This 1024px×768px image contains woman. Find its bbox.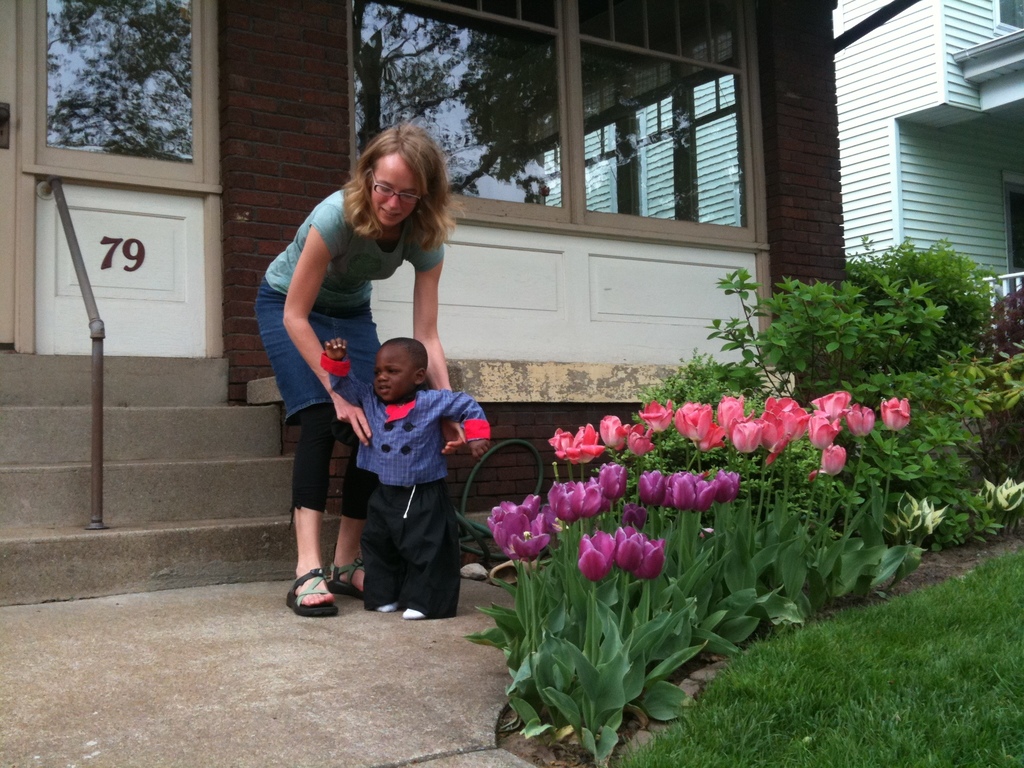
253,140,442,609.
